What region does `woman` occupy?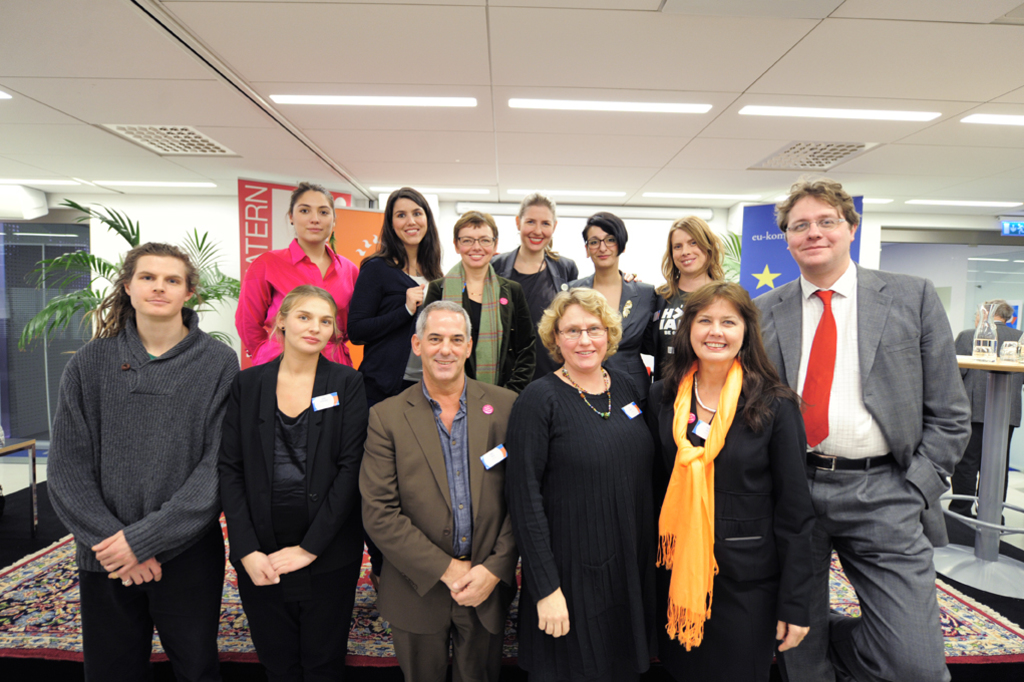
(342, 183, 447, 403).
